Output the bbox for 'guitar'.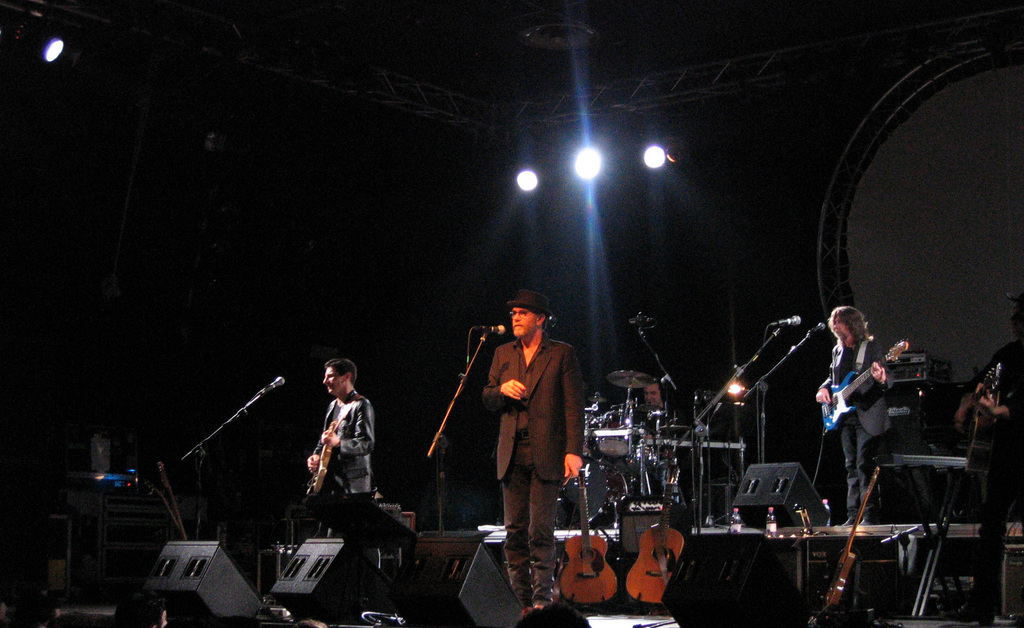
Rect(307, 403, 353, 497).
